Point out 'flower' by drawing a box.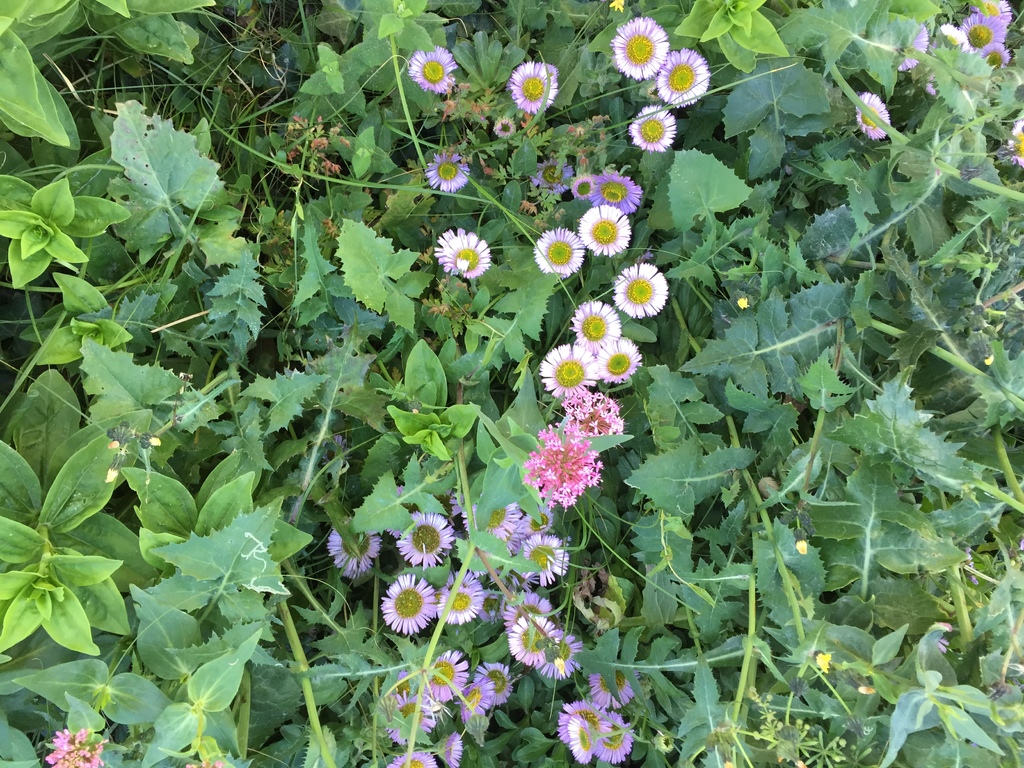
(left=570, top=301, right=620, bottom=347).
